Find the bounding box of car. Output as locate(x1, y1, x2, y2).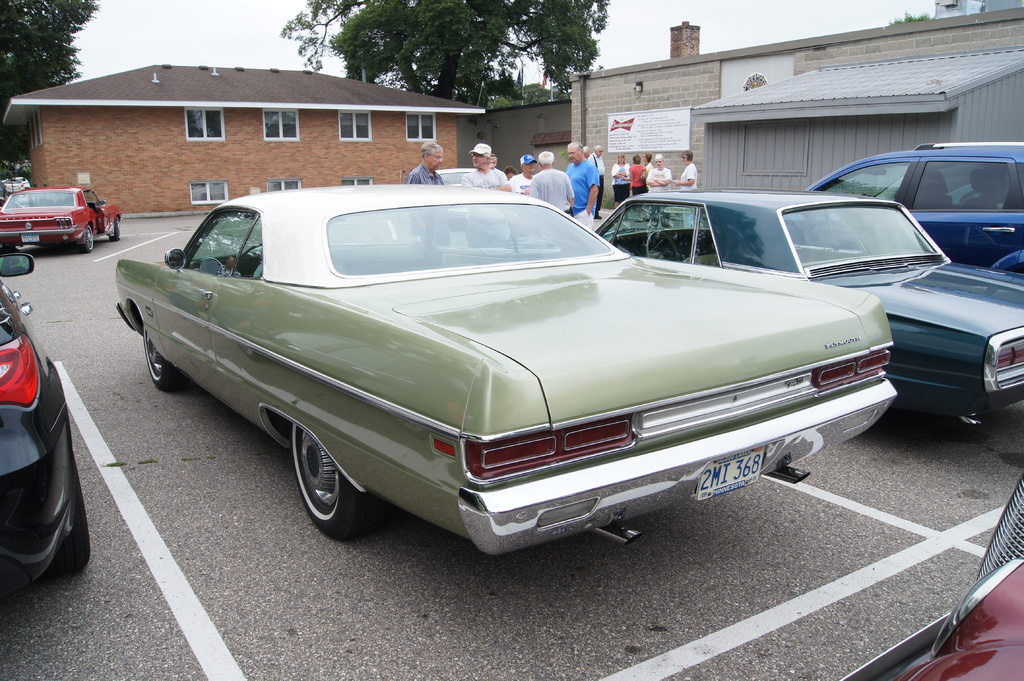
locate(600, 183, 1023, 424).
